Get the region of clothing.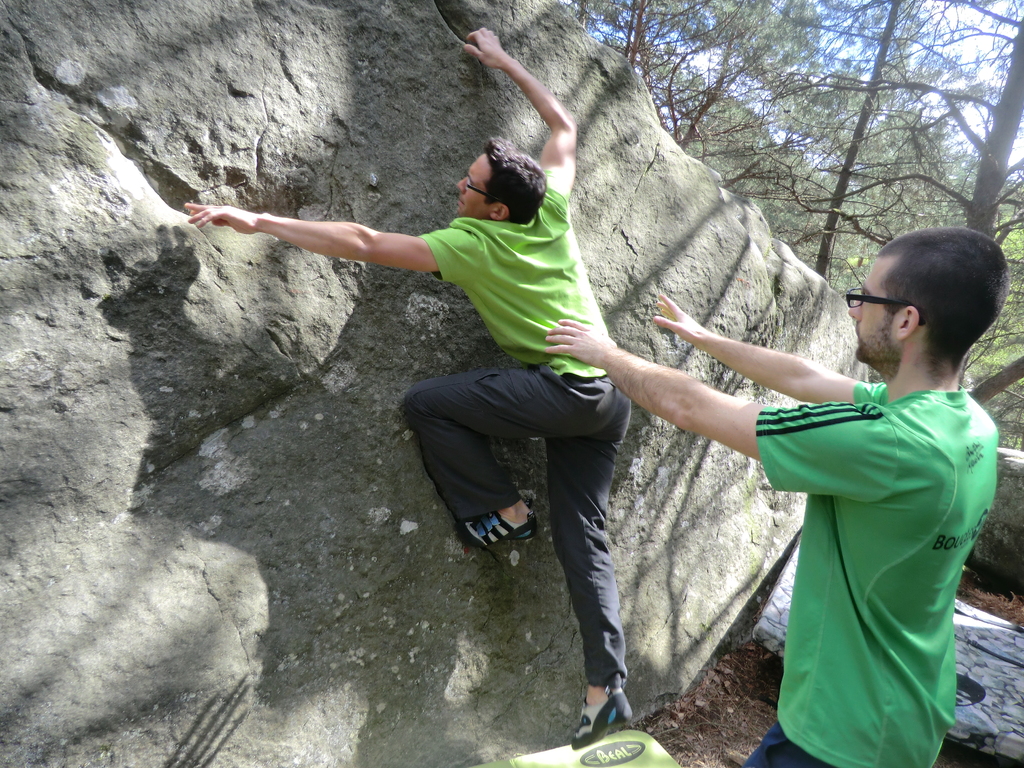
743, 321, 990, 746.
